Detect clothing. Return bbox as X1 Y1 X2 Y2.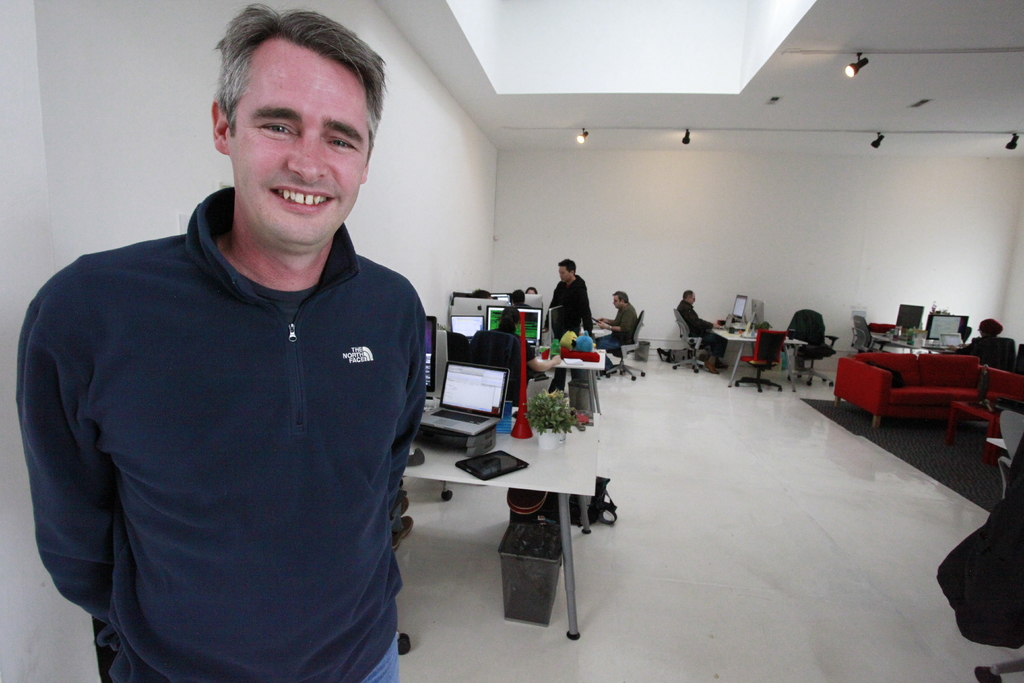
462 331 532 422.
